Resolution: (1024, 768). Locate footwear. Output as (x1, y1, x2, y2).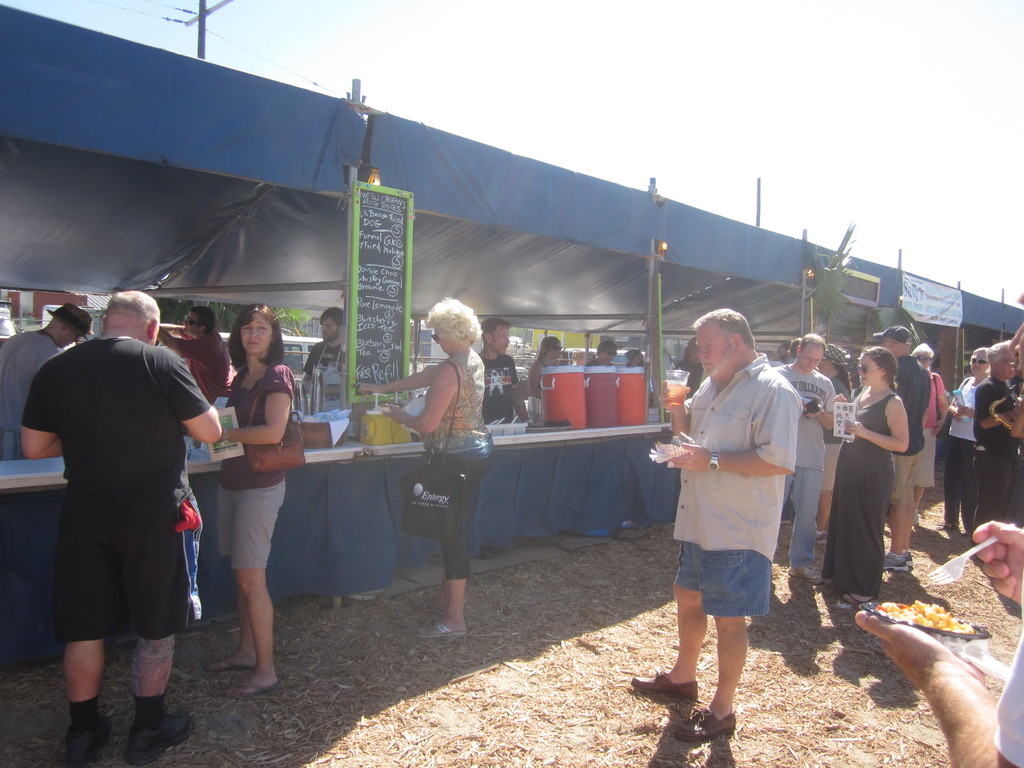
(204, 659, 266, 669).
